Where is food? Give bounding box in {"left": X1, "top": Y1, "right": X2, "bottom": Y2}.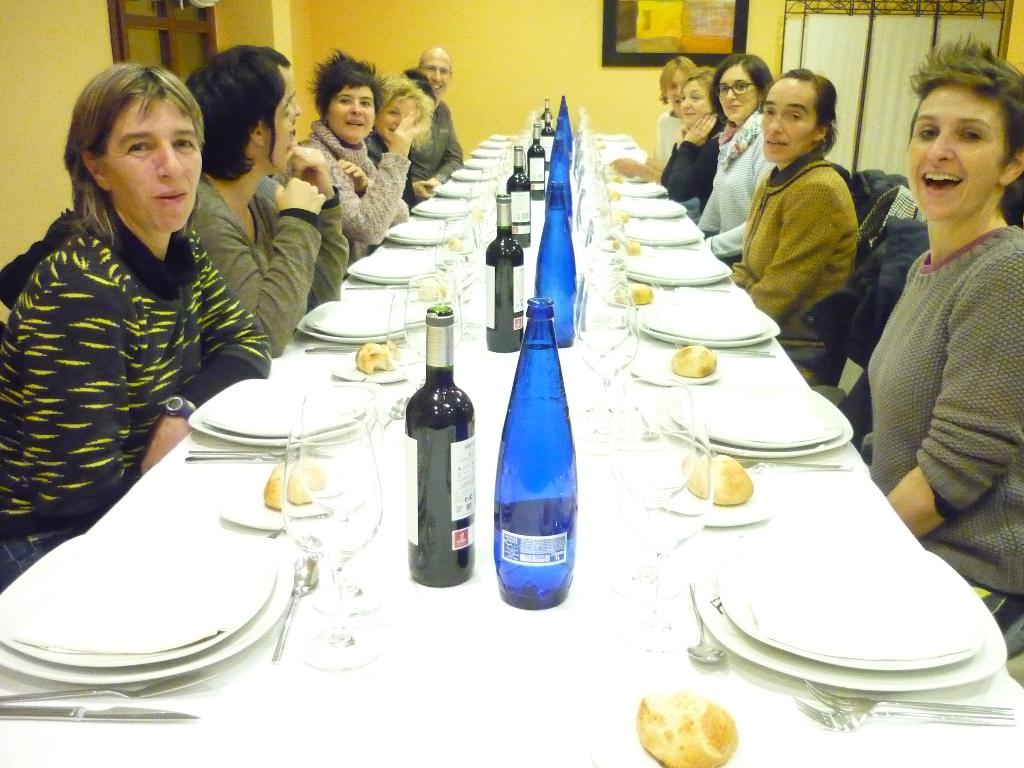
{"left": 669, "top": 346, "right": 716, "bottom": 376}.
